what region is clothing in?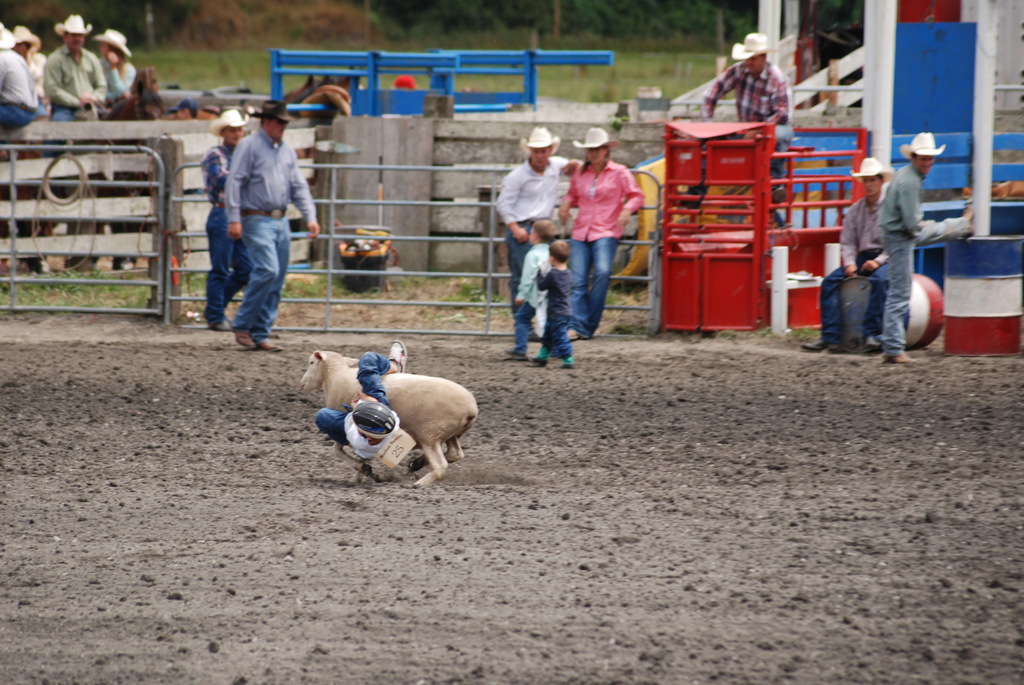
(541,157,660,329).
